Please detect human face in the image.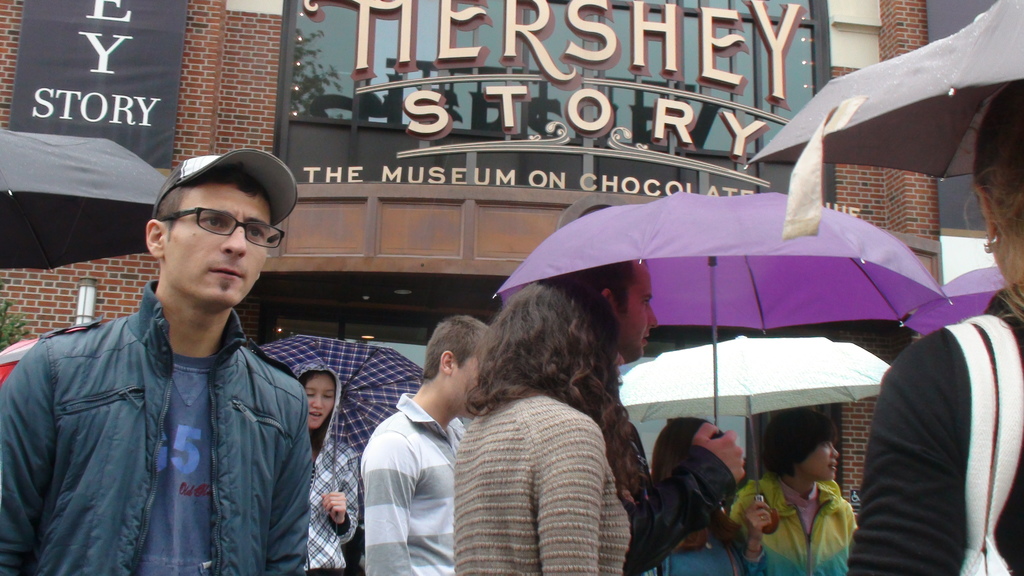
x1=796, y1=433, x2=836, y2=484.
